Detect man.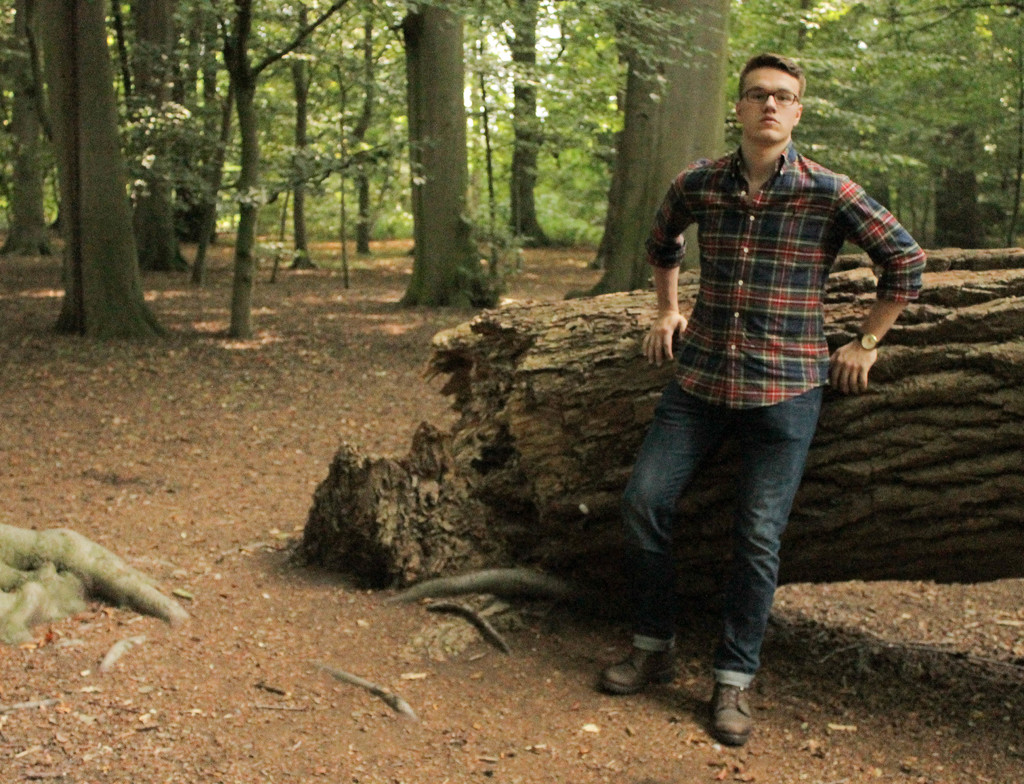
Detected at Rect(610, 74, 915, 699).
